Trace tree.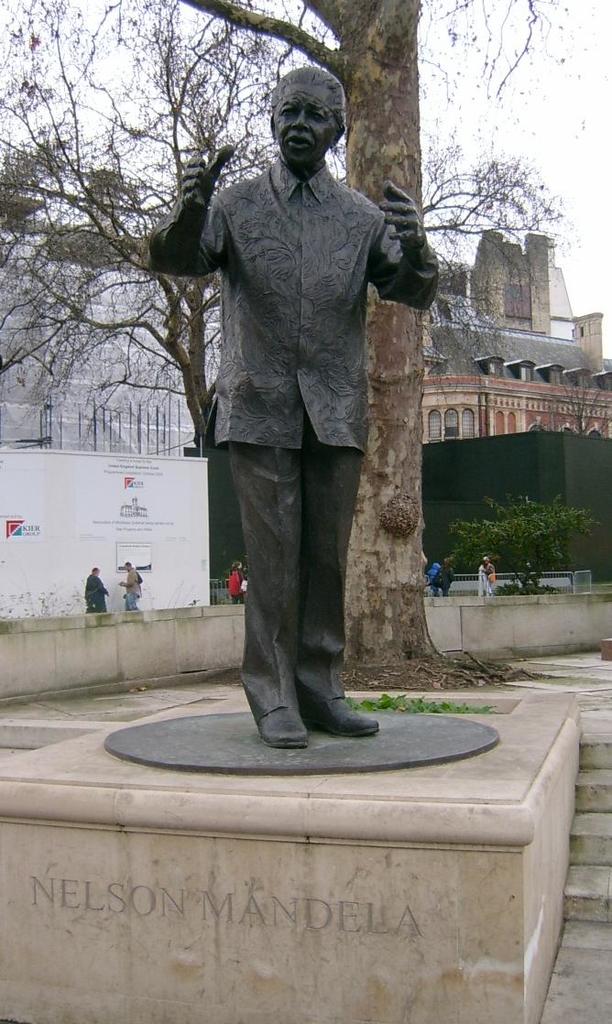
Traced to BBox(0, 0, 560, 453).
